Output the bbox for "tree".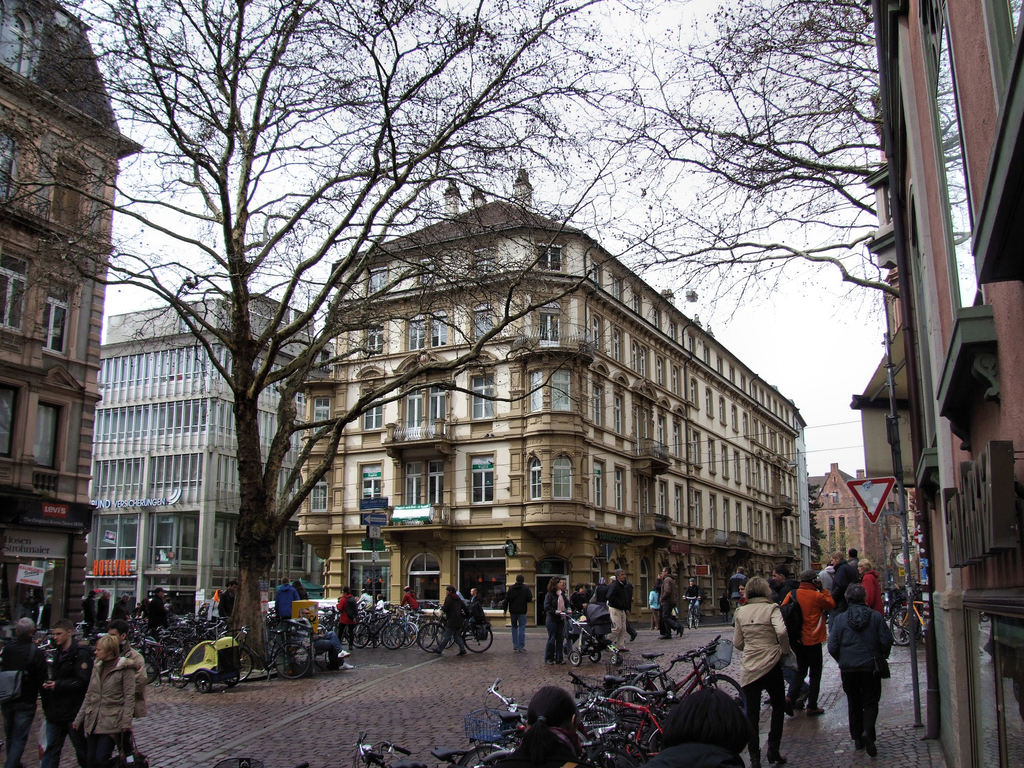
[0,0,973,653].
